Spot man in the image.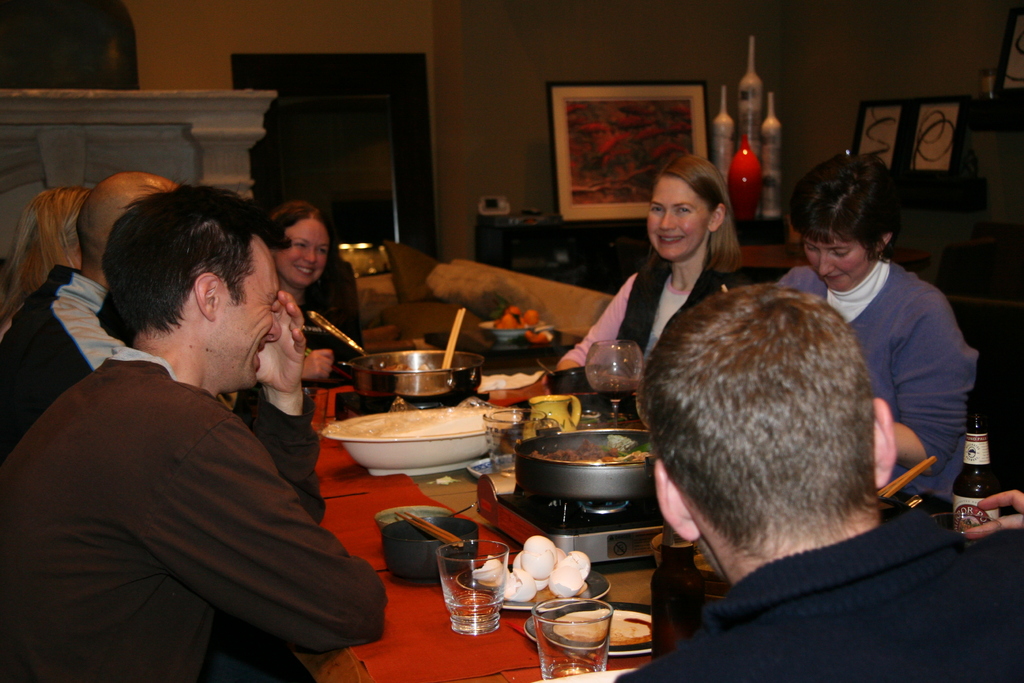
man found at 615 279 1023 682.
